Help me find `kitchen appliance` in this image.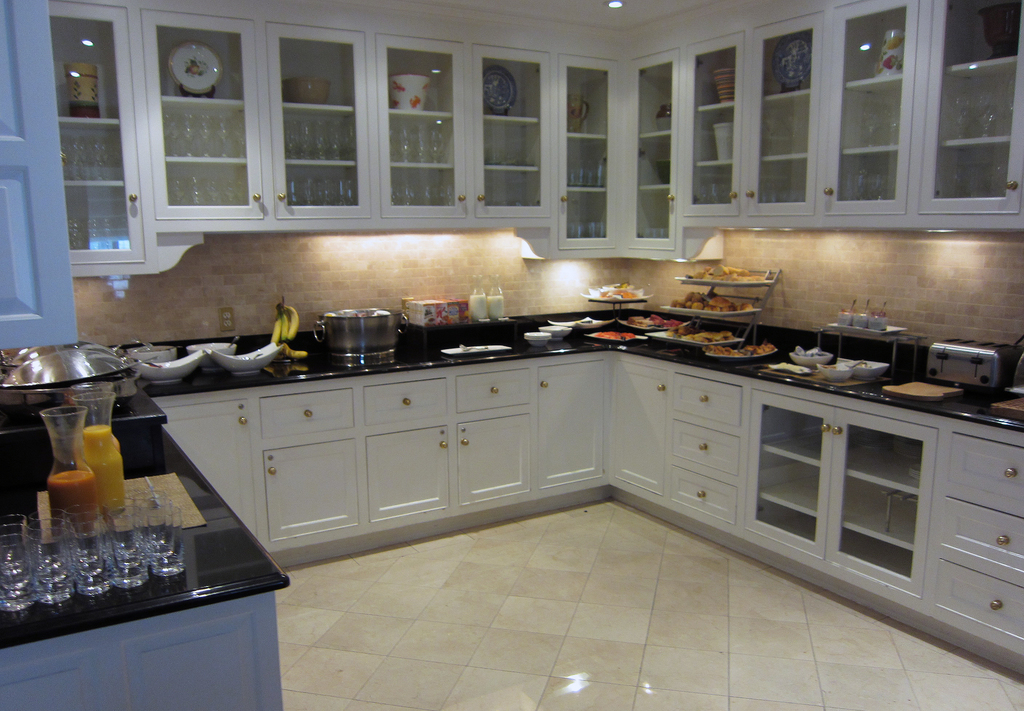
Found it: {"x1": 323, "y1": 308, "x2": 399, "y2": 351}.
